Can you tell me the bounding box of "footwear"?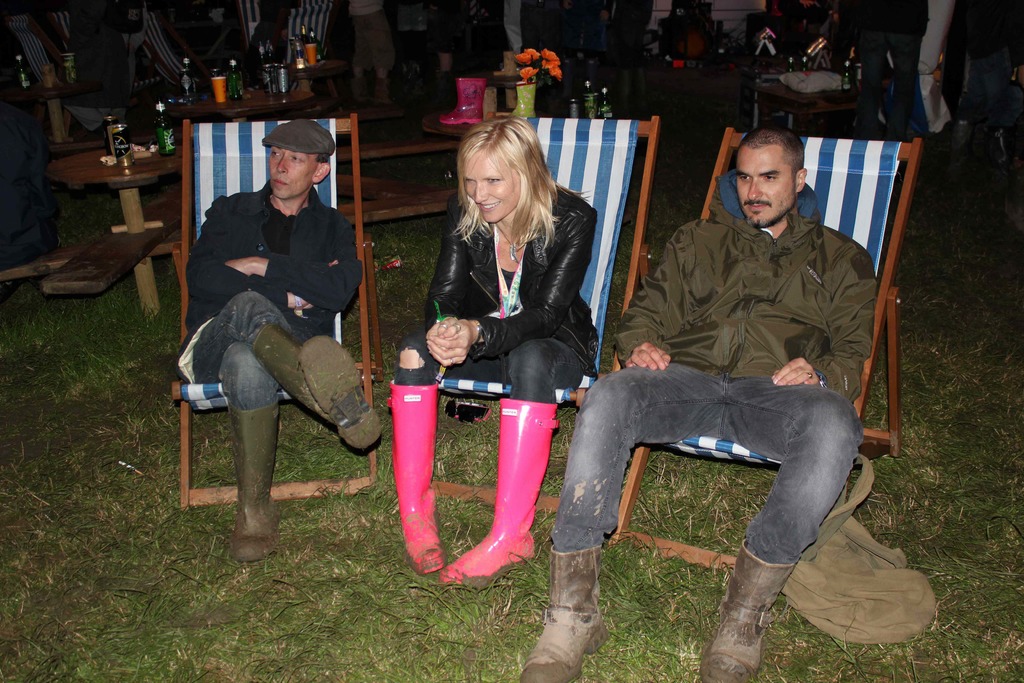
(226,402,282,562).
